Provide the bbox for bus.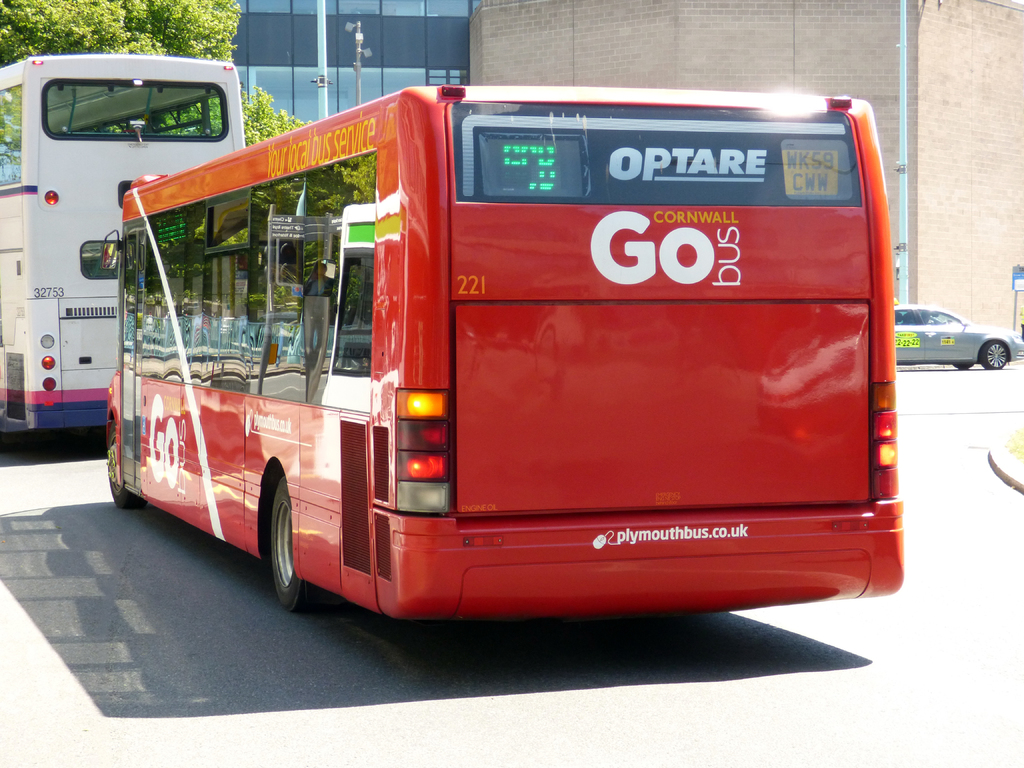
(0,51,250,431).
